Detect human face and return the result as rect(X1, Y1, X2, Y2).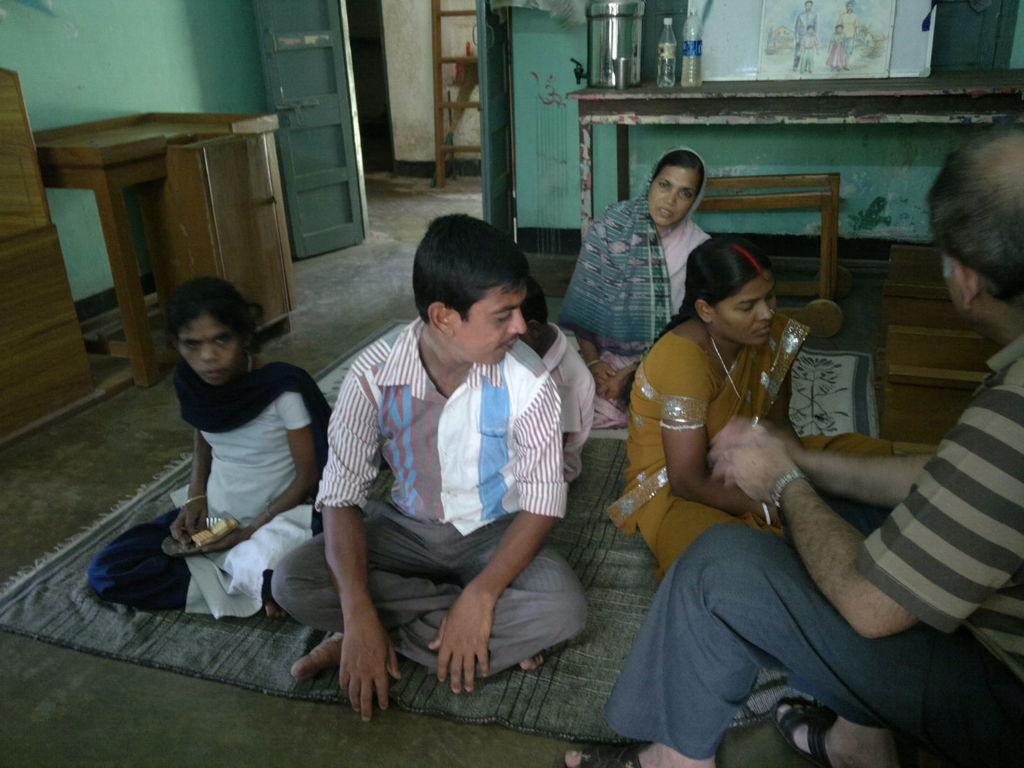
rect(713, 278, 776, 343).
